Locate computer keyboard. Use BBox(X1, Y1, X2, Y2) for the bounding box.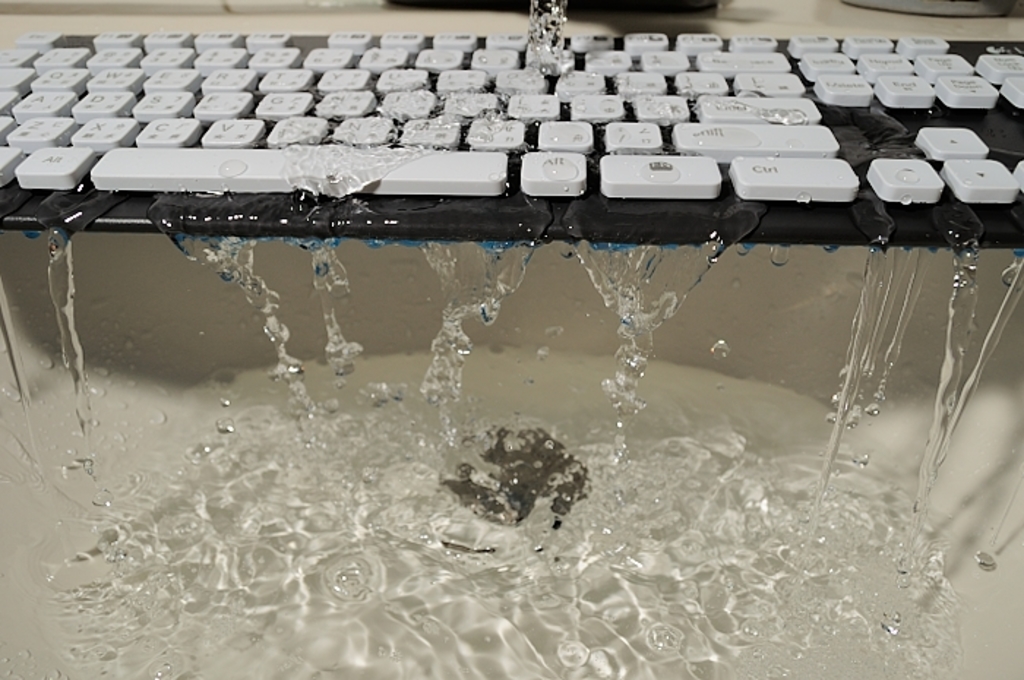
BBox(0, 29, 1023, 244).
